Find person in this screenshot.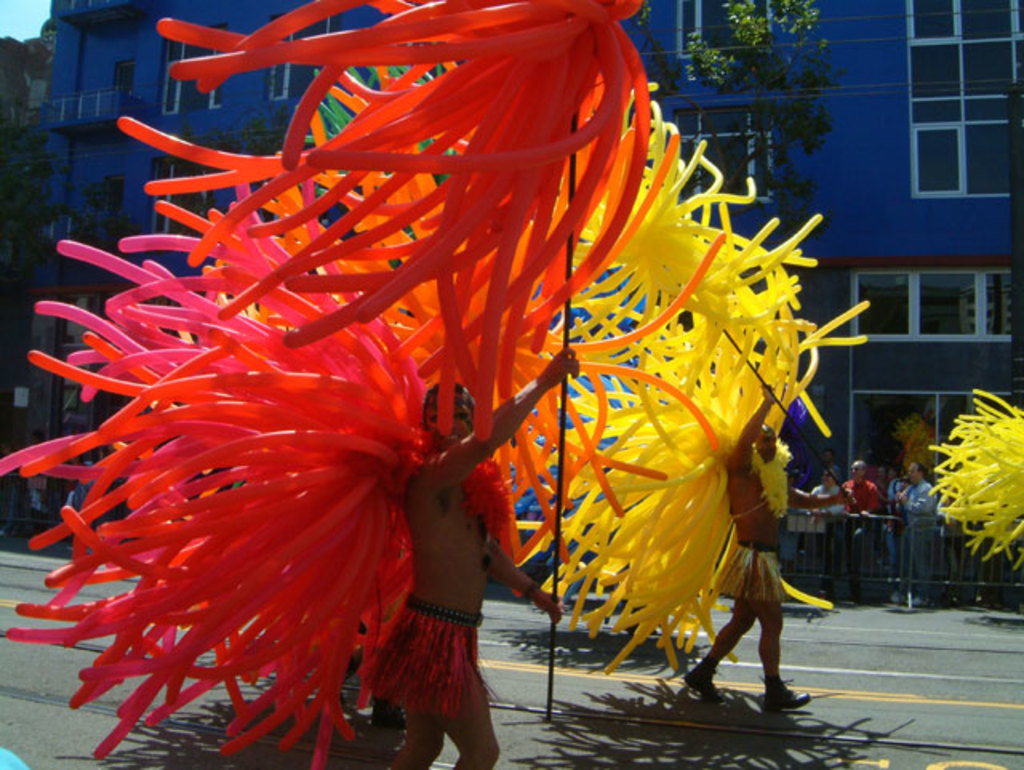
The bounding box for person is (left=803, top=463, right=848, bottom=594).
